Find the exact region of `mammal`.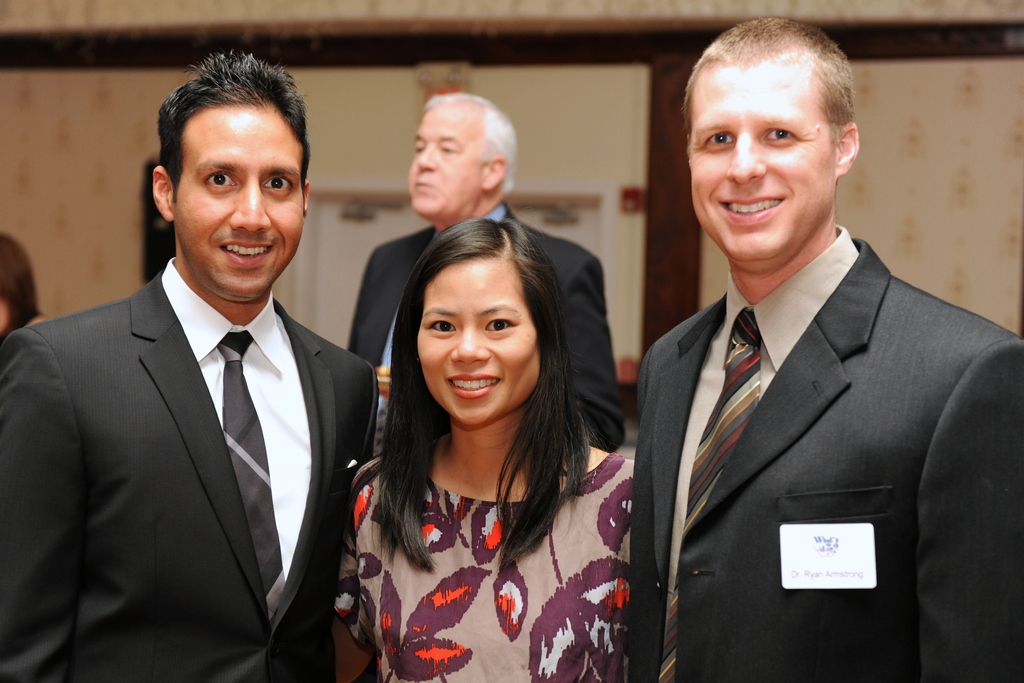
Exact region: region(330, 215, 639, 682).
